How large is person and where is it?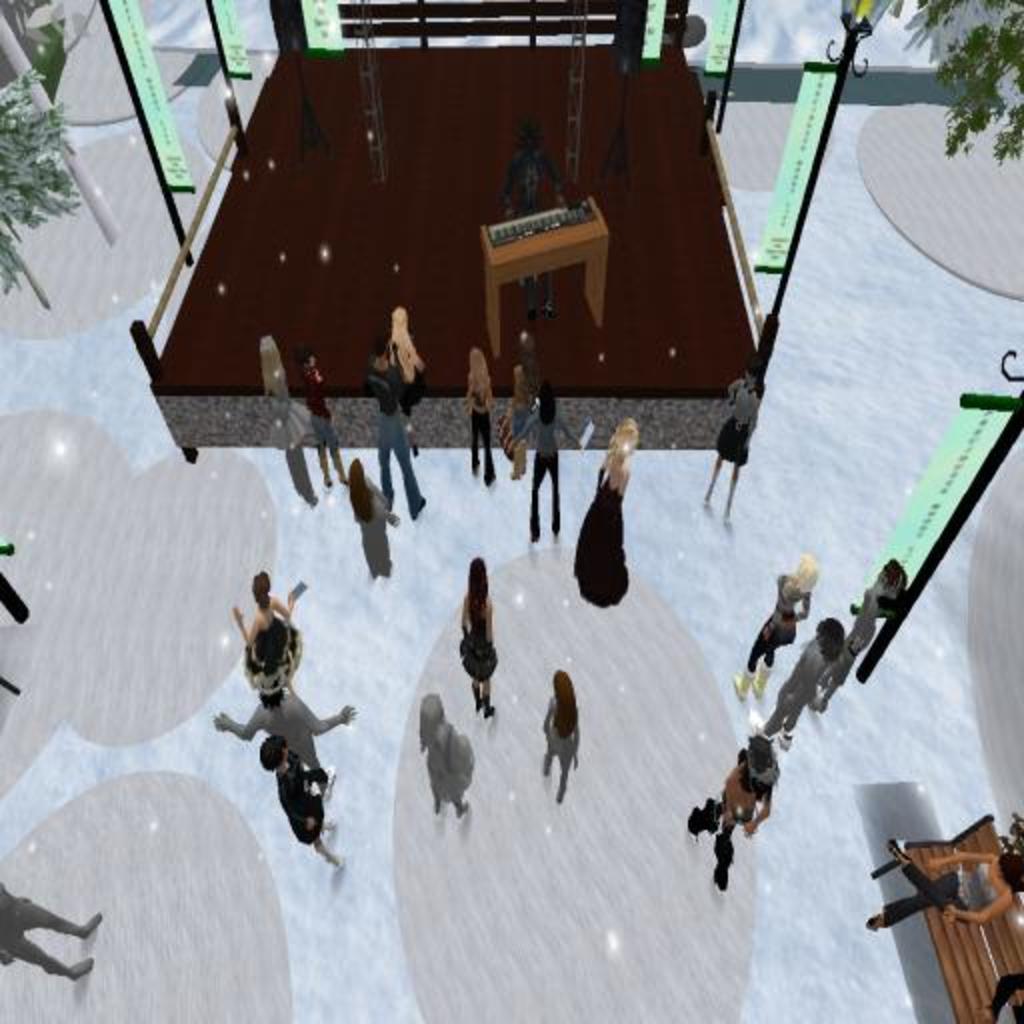
Bounding box: <box>854,560,906,666</box>.
